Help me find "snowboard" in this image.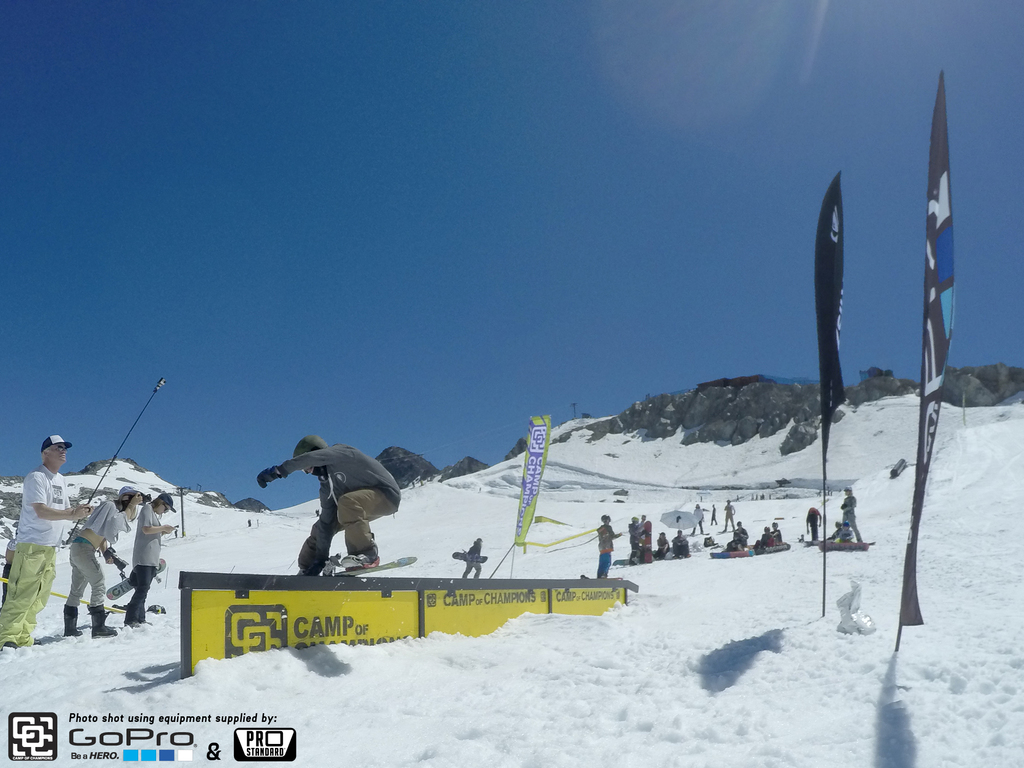
Found it: select_region(816, 540, 870, 550).
